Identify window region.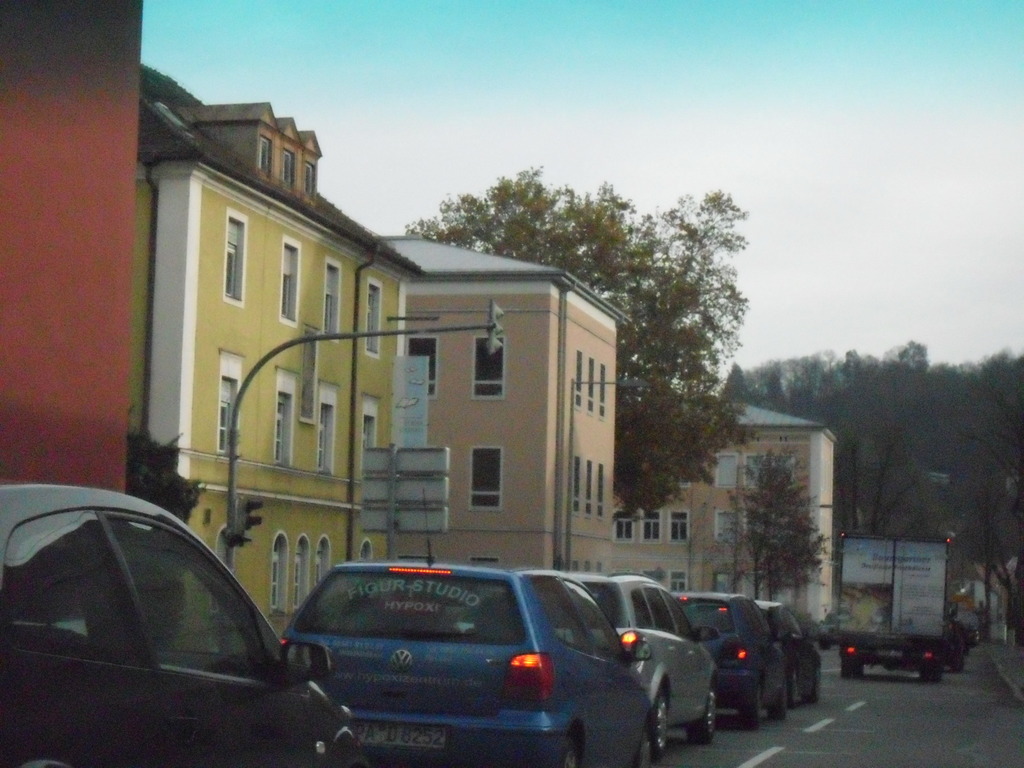
Region: (572,458,583,513).
